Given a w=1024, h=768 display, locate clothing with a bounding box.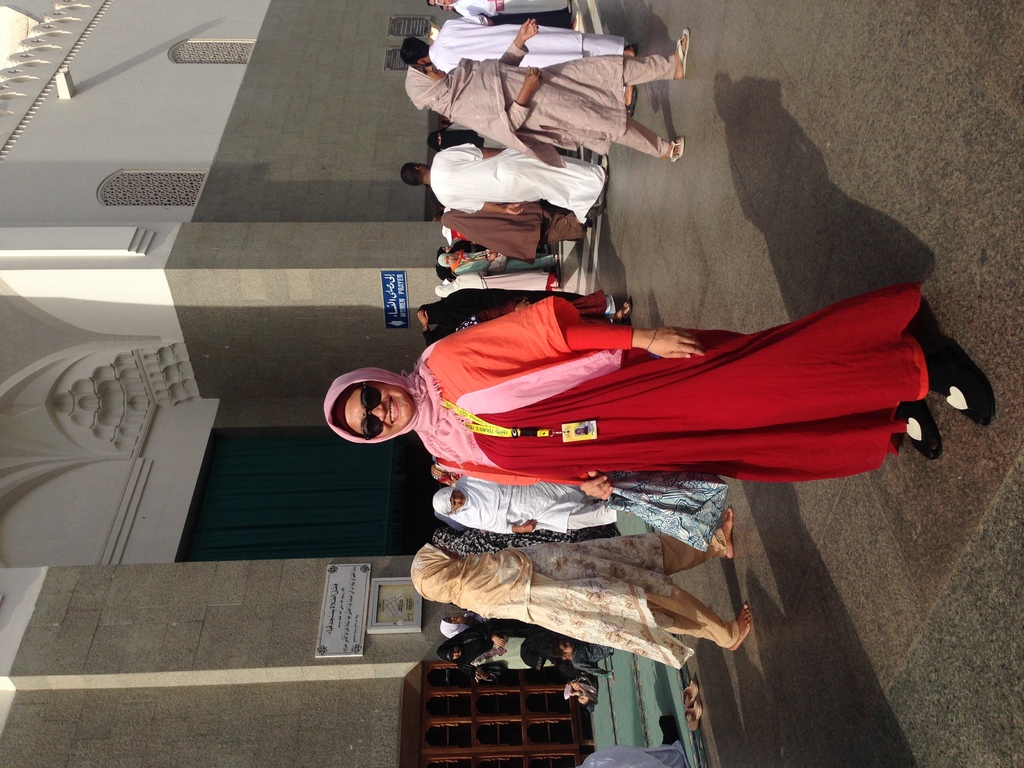
Located: region(324, 267, 937, 504).
